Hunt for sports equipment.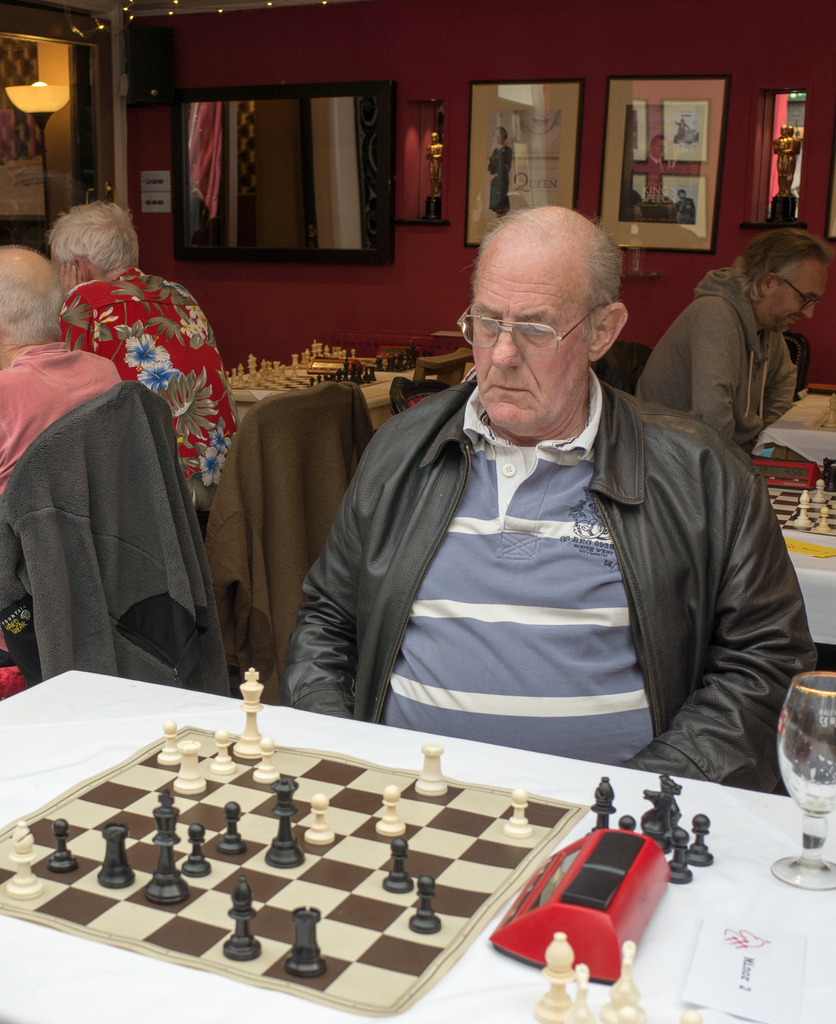
Hunted down at BBox(248, 728, 280, 782).
